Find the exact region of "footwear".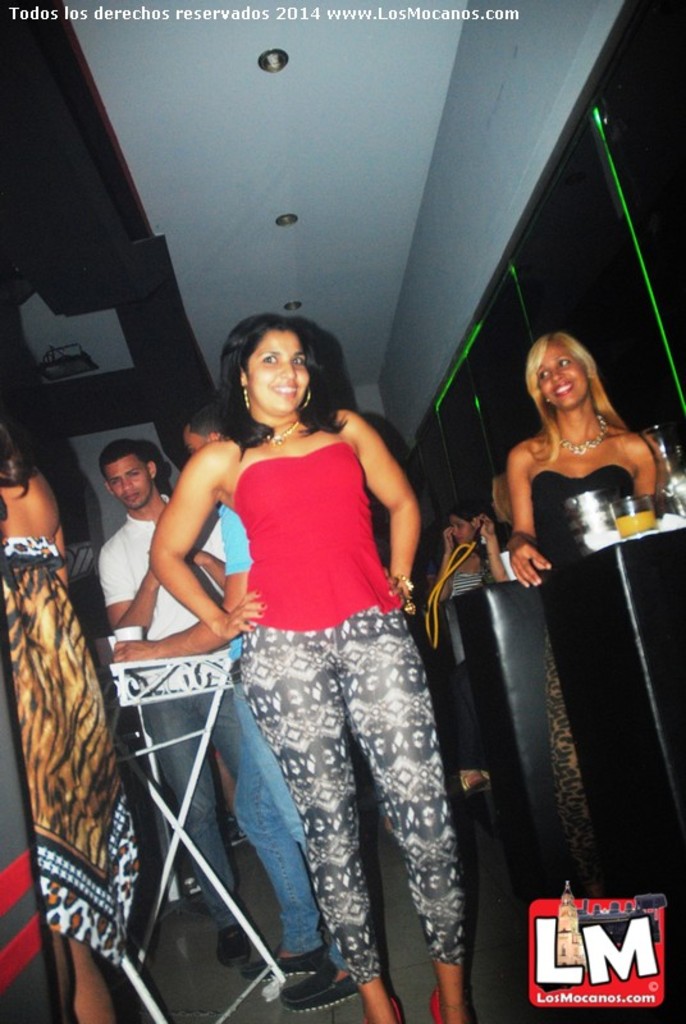
Exact region: select_region(283, 960, 357, 1010).
